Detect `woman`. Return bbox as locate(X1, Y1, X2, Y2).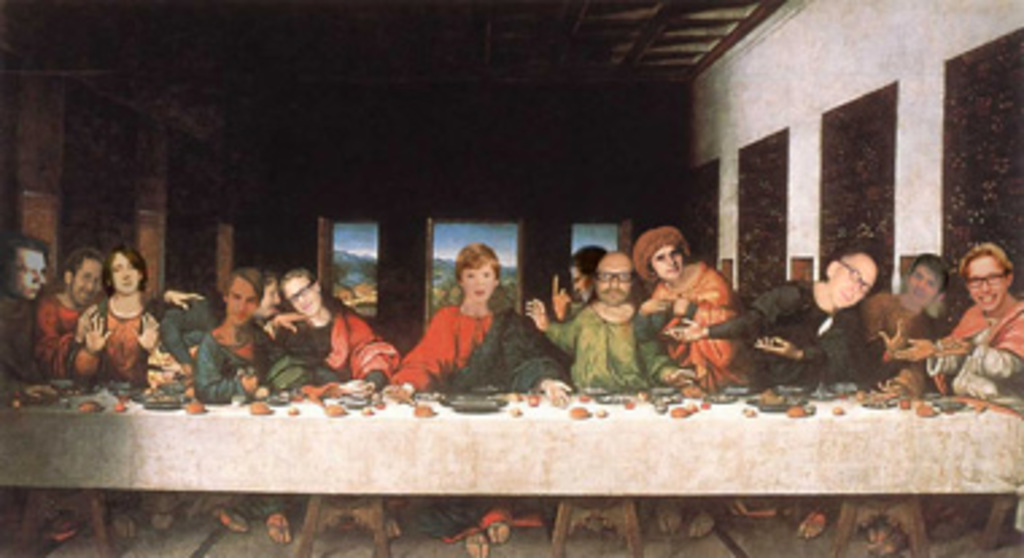
locate(639, 216, 746, 385).
